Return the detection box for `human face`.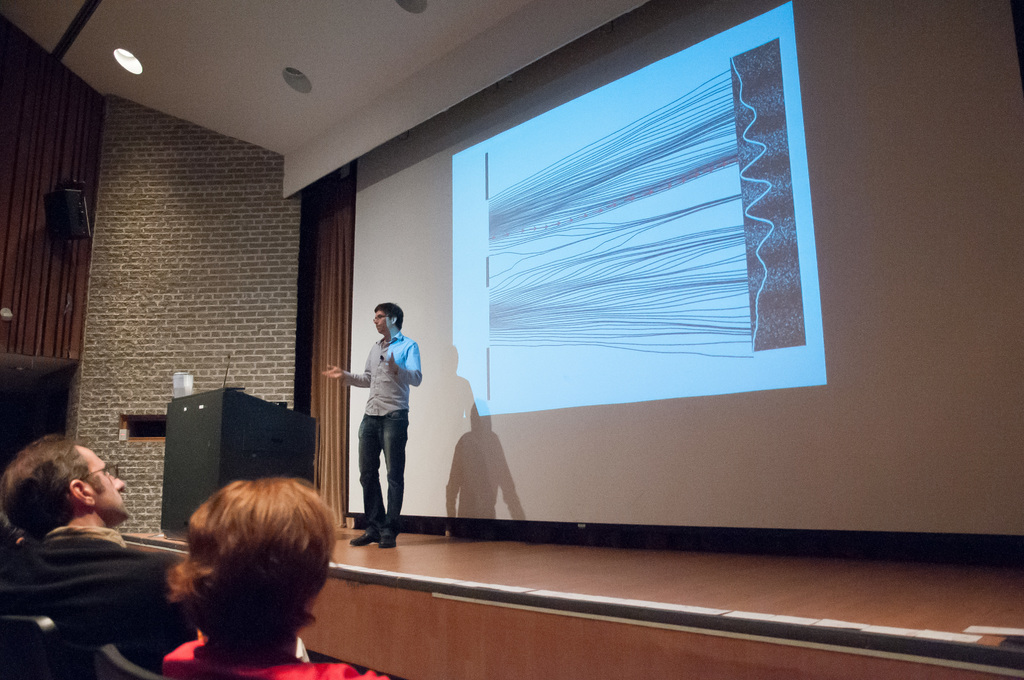
(71,445,137,520).
